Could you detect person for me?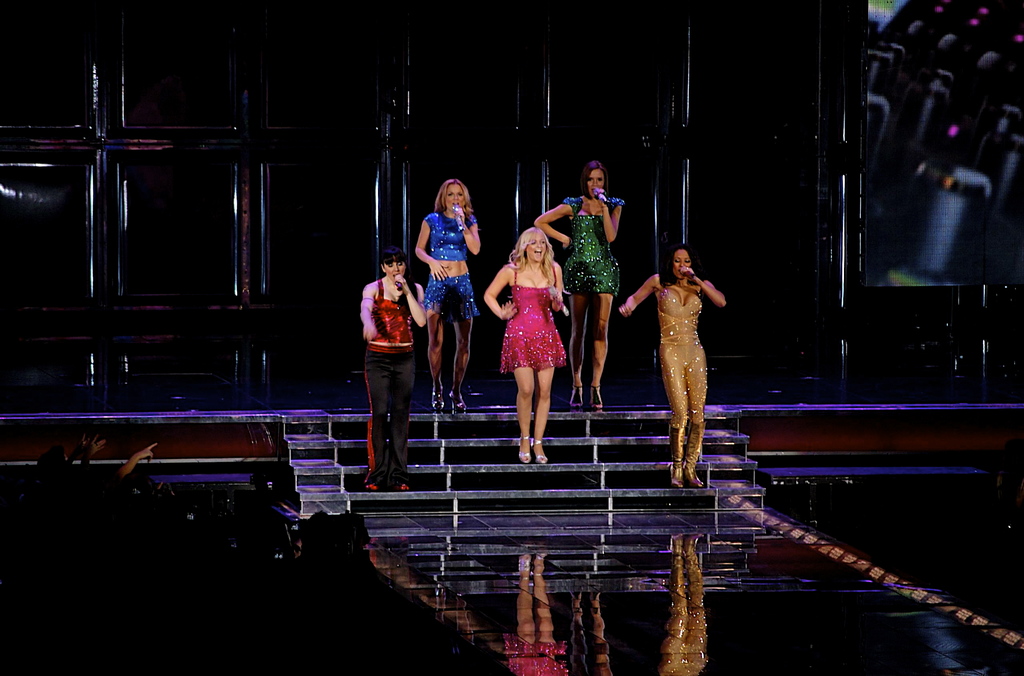
Detection result: [x1=535, y1=163, x2=624, y2=414].
